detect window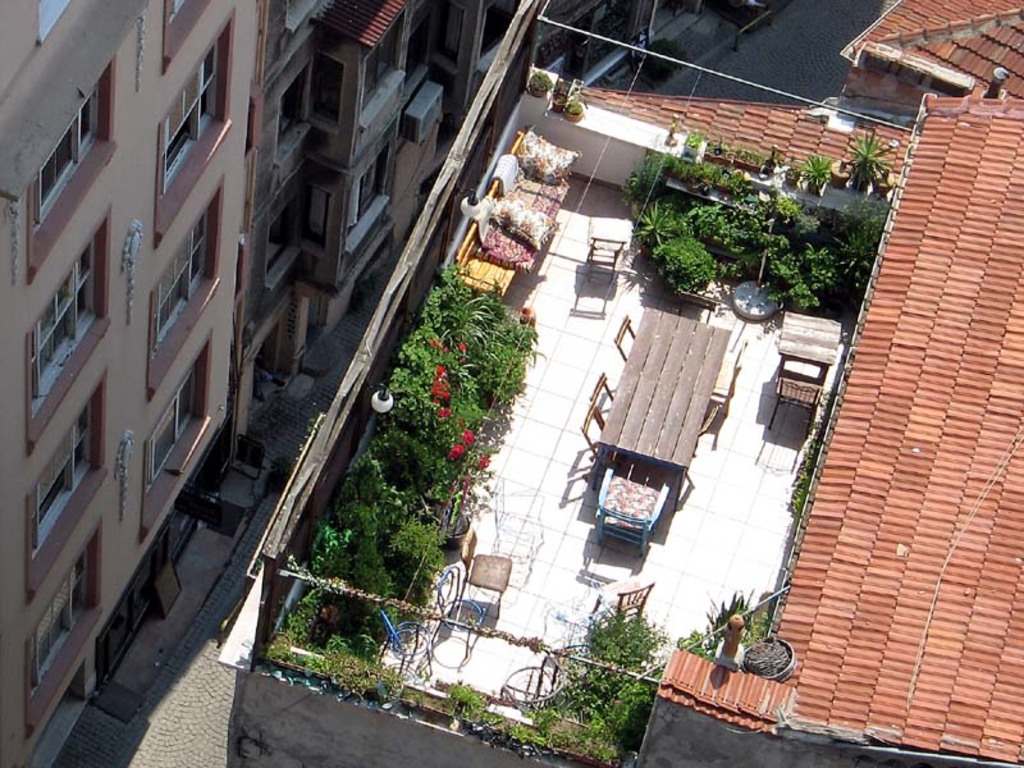
<region>27, 55, 118, 287</region>
